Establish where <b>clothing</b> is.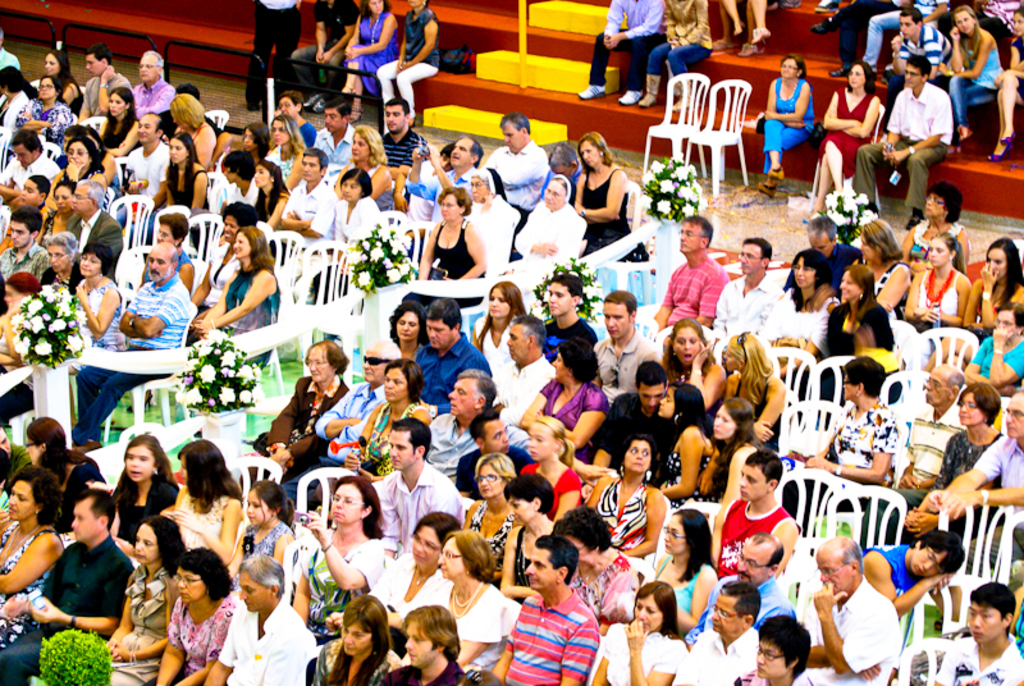
Established at 832,0,916,65.
